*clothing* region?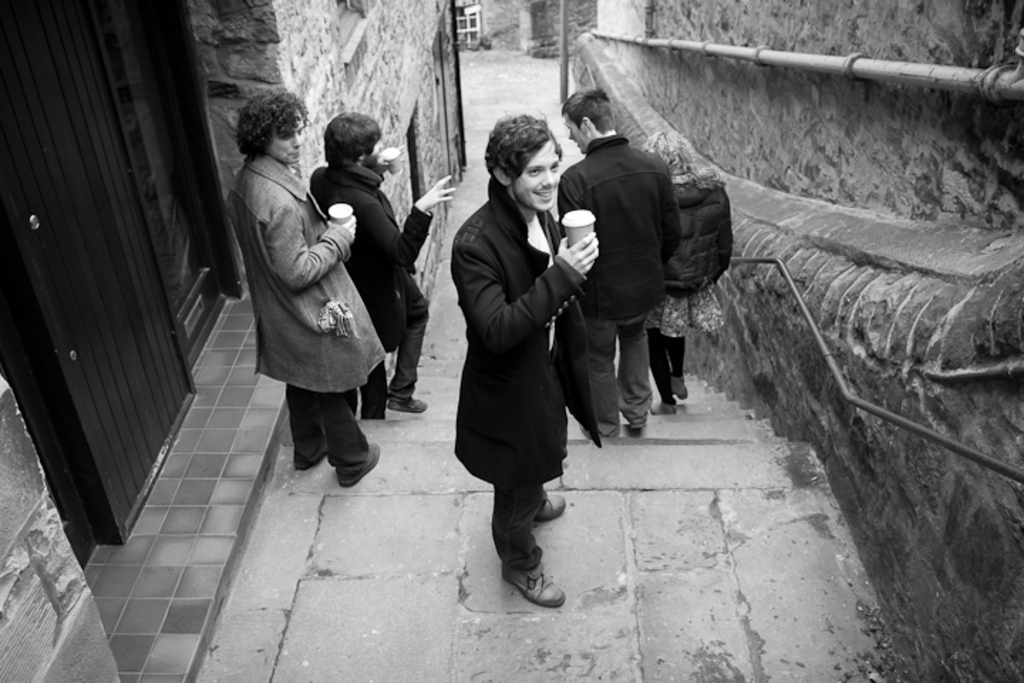
select_region(458, 185, 606, 569)
